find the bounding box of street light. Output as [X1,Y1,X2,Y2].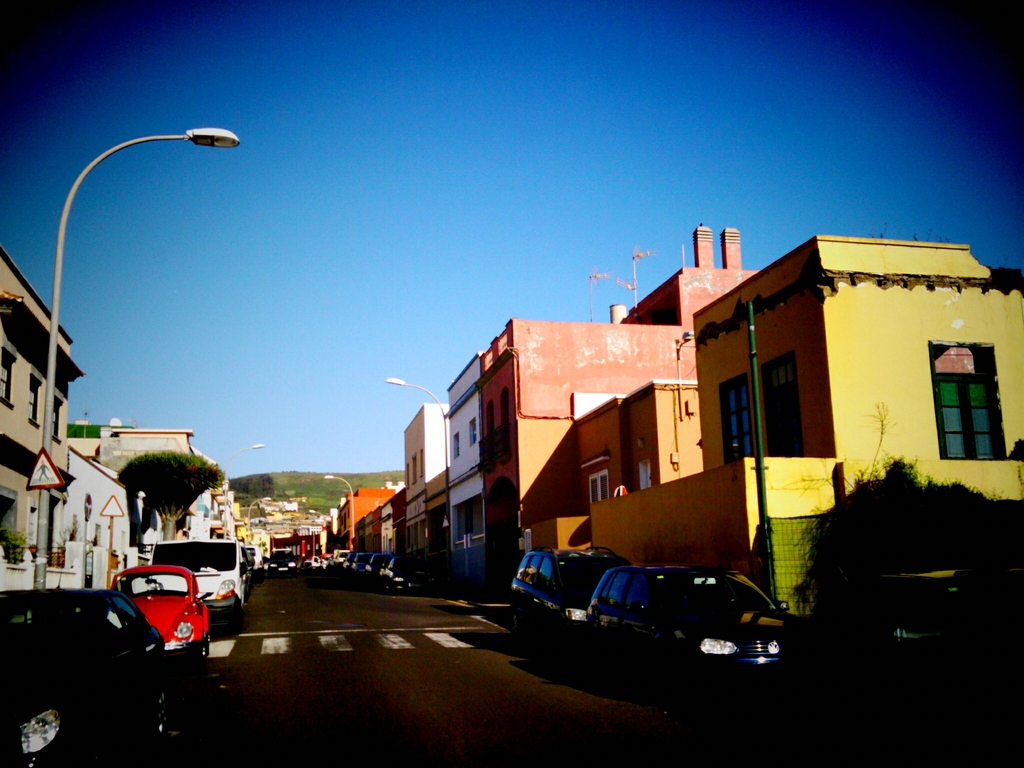
[321,467,360,559].
